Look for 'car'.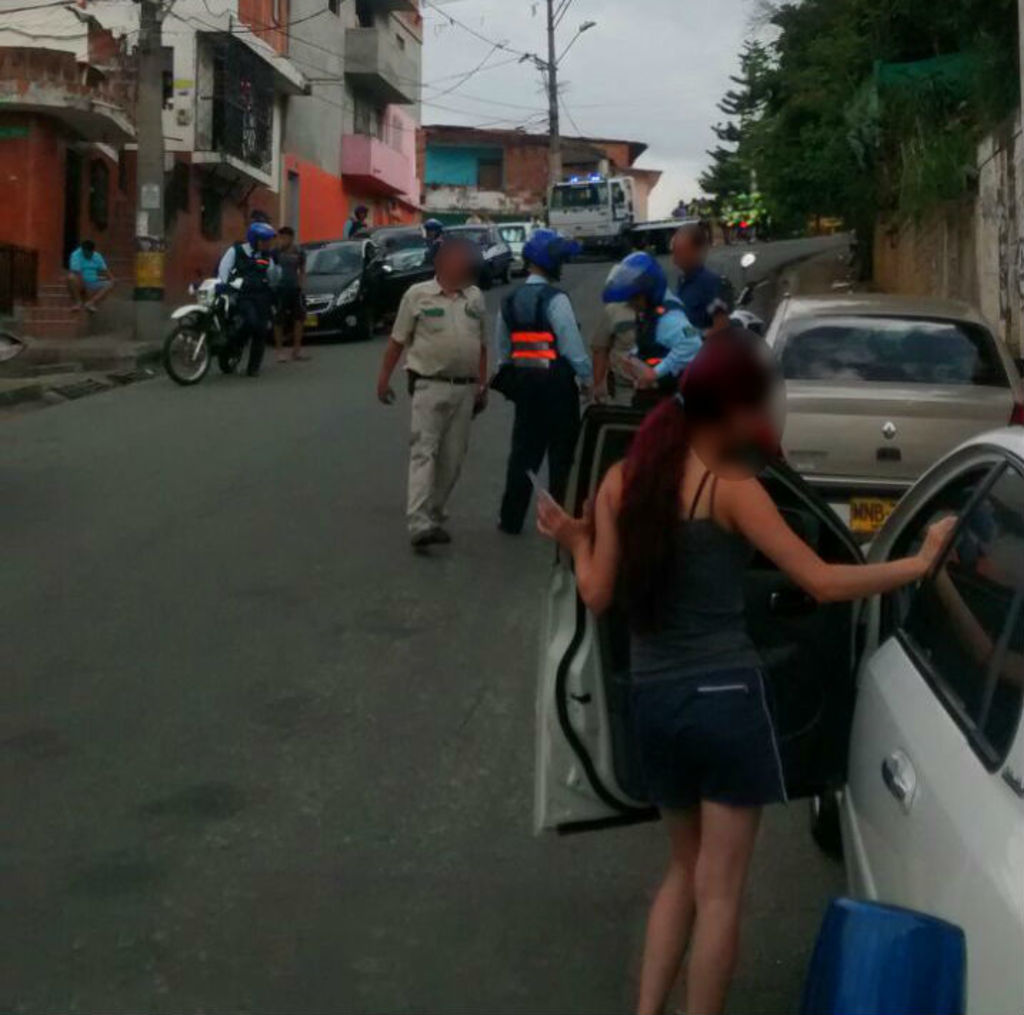
Found: rect(366, 218, 437, 283).
